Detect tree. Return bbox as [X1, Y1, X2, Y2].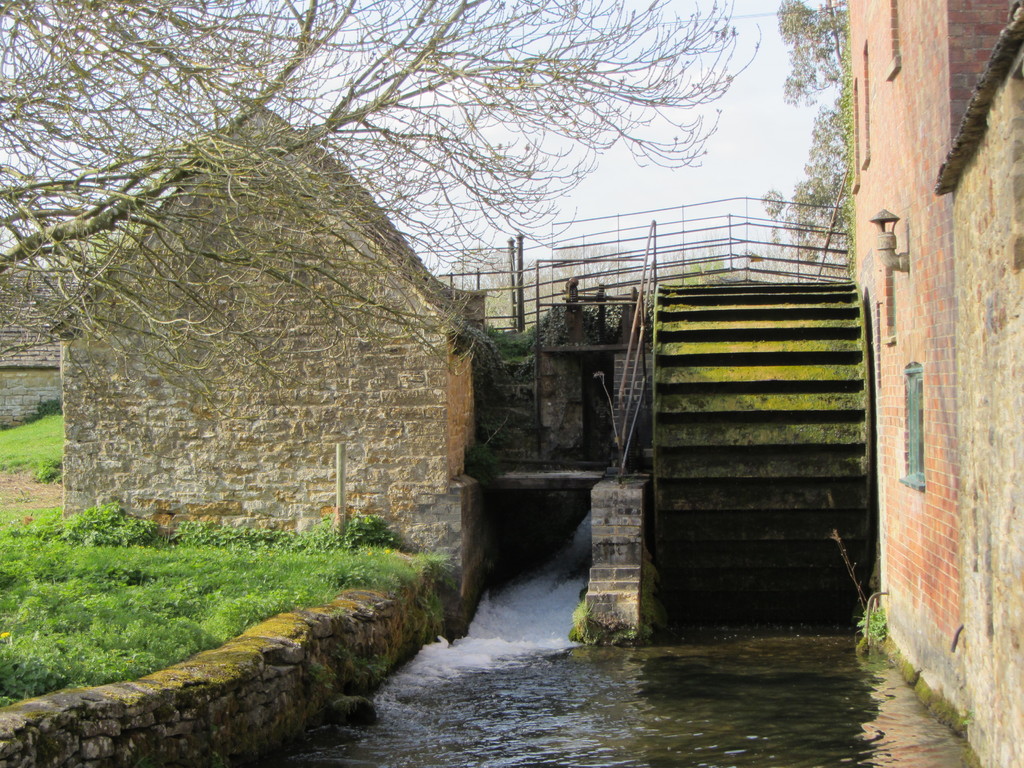
[763, 0, 854, 278].
